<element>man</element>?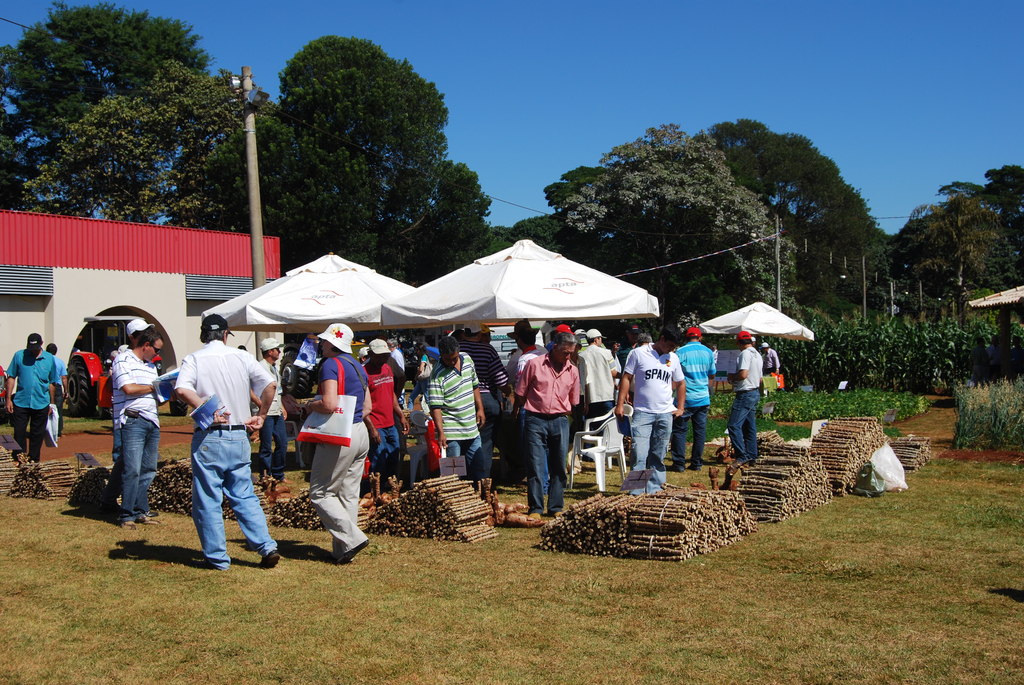
578,322,623,452
